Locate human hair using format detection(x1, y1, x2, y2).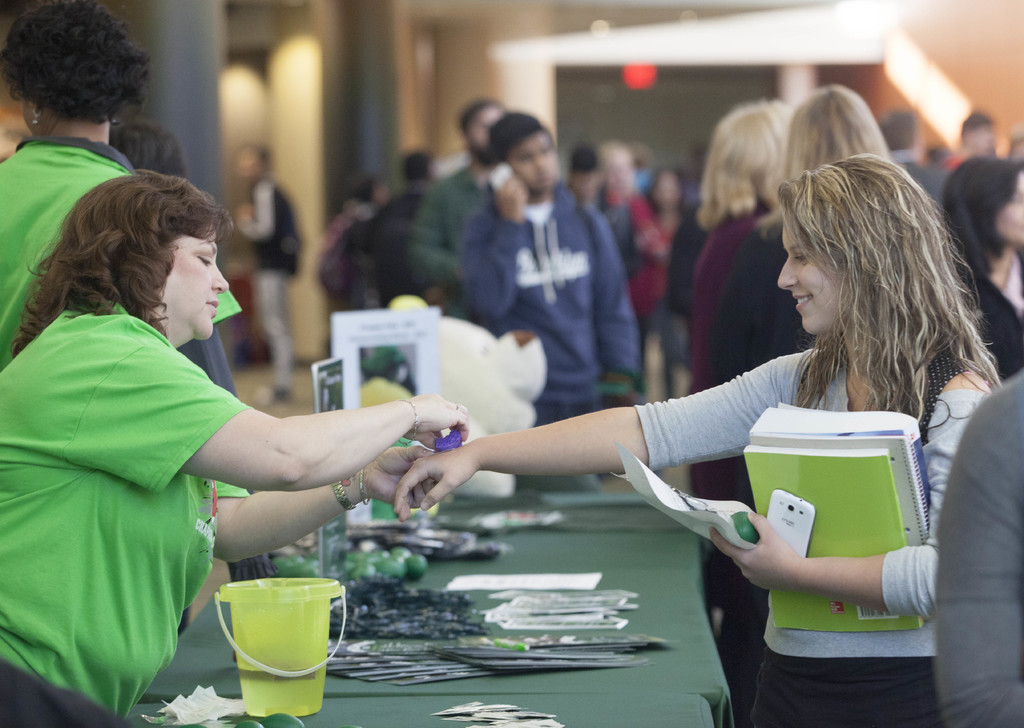
detection(0, 0, 154, 124).
